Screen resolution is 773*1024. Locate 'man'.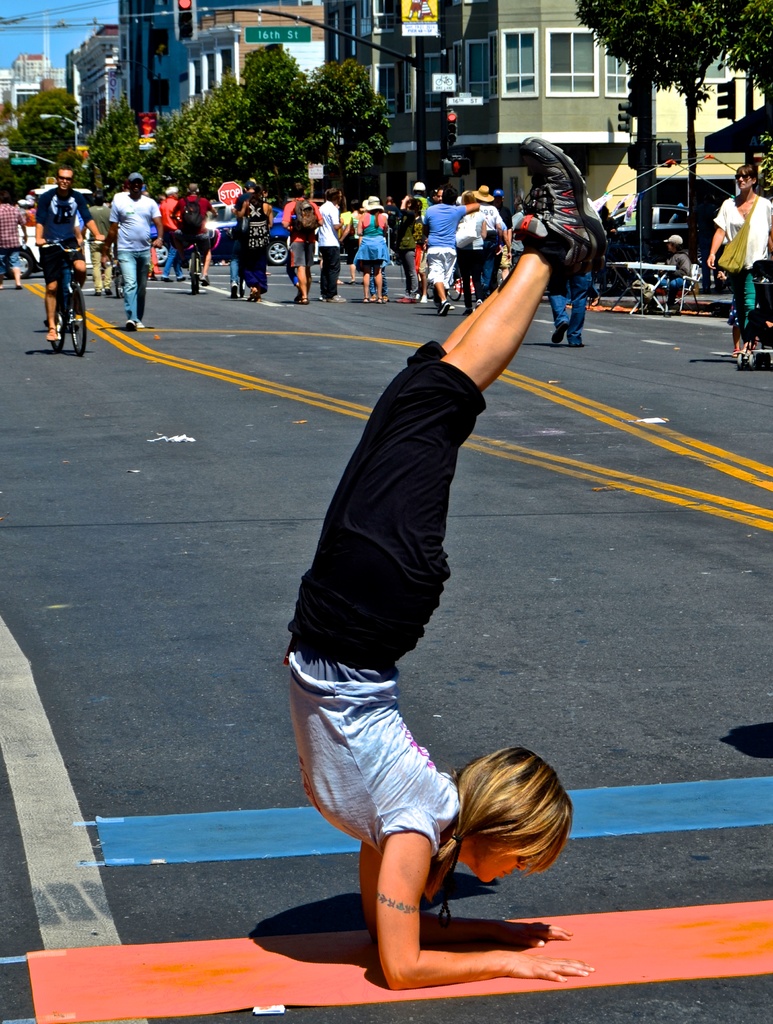
BBox(321, 188, 348, 306).
